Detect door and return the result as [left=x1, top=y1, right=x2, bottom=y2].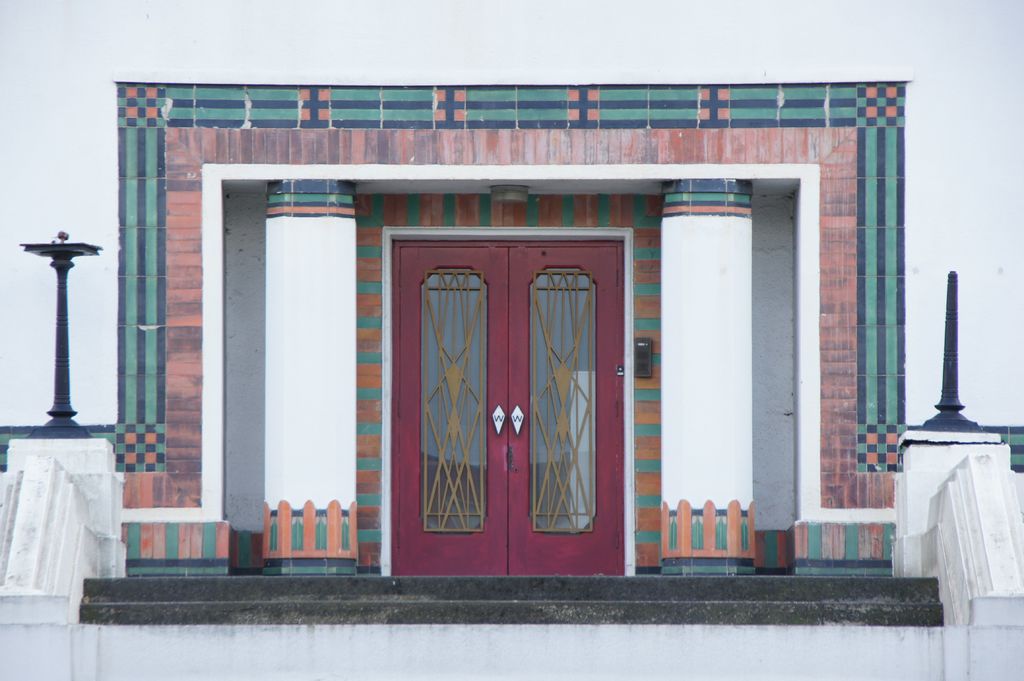
[left=397, top=246, right=619, bottom=576].
